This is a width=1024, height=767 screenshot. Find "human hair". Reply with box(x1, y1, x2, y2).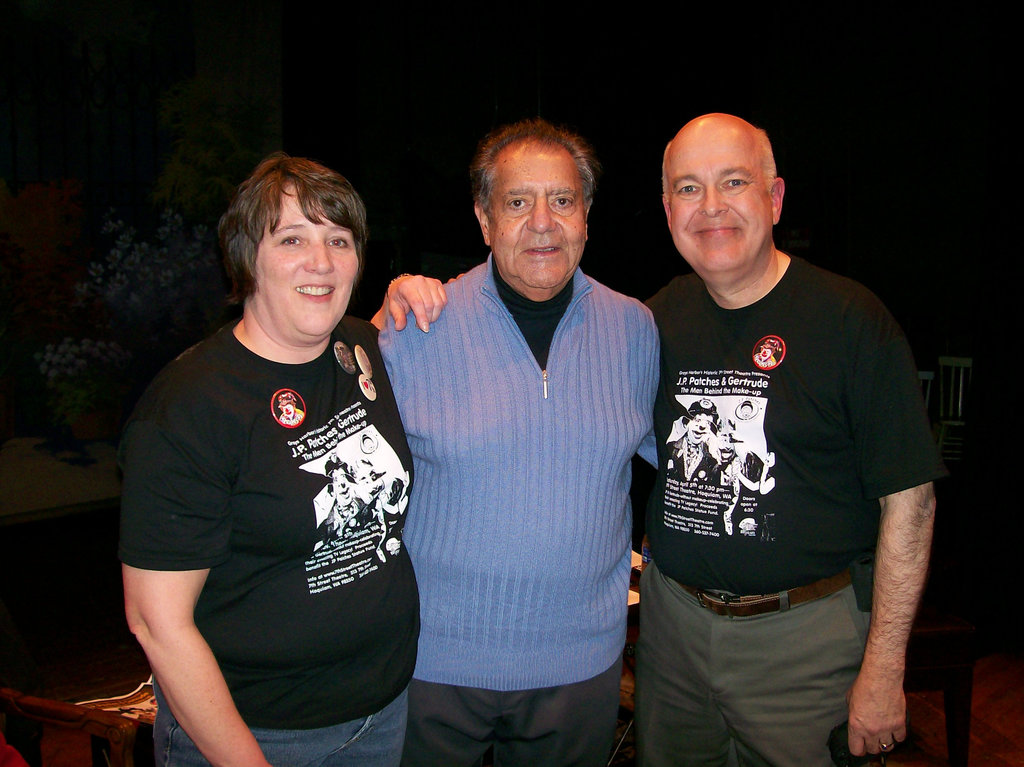
box(659, 124, 779, 197).
